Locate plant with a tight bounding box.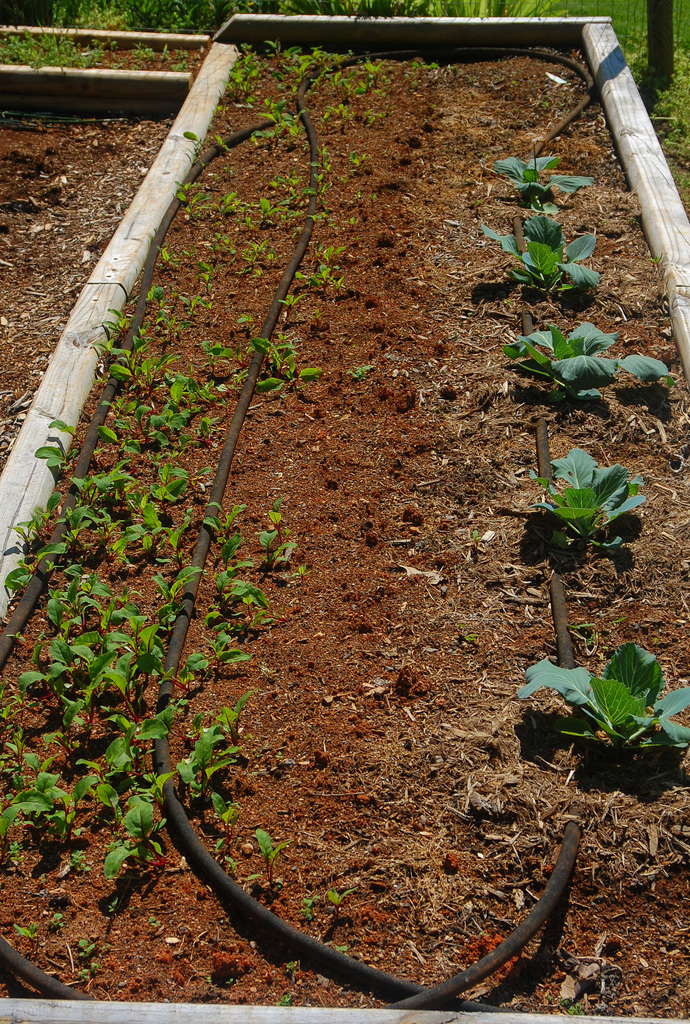
x1=516, y1=628, x2=688, y2=769.
